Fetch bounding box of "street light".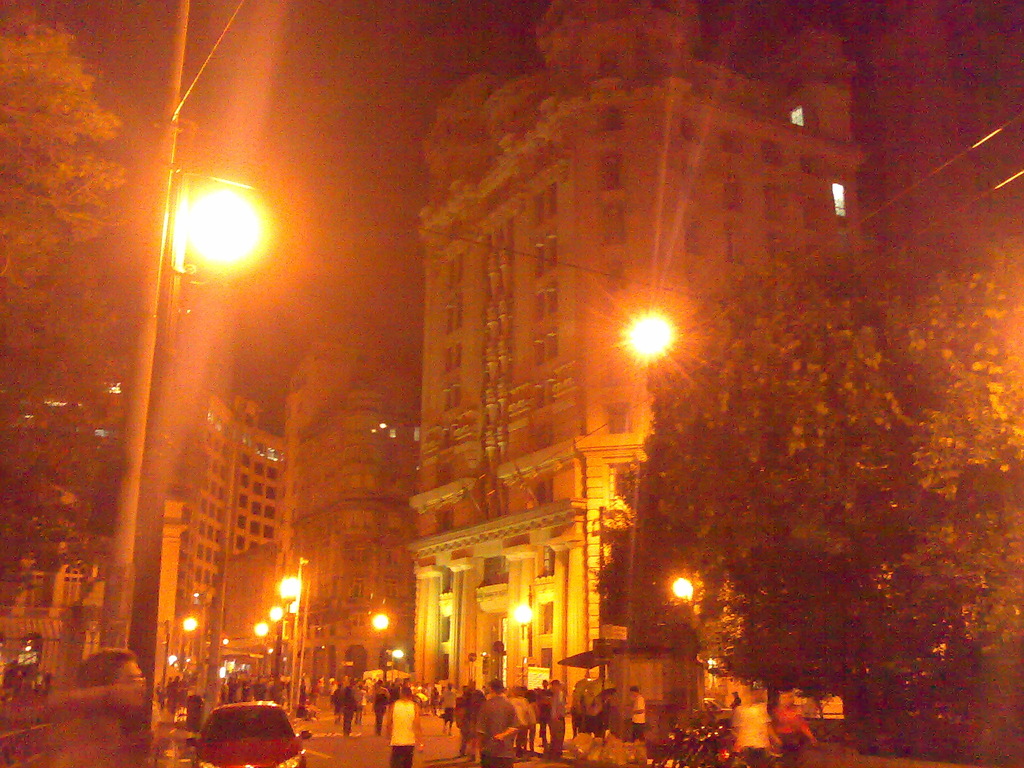
Bbox: BBox(621, 305, 680, 744).
